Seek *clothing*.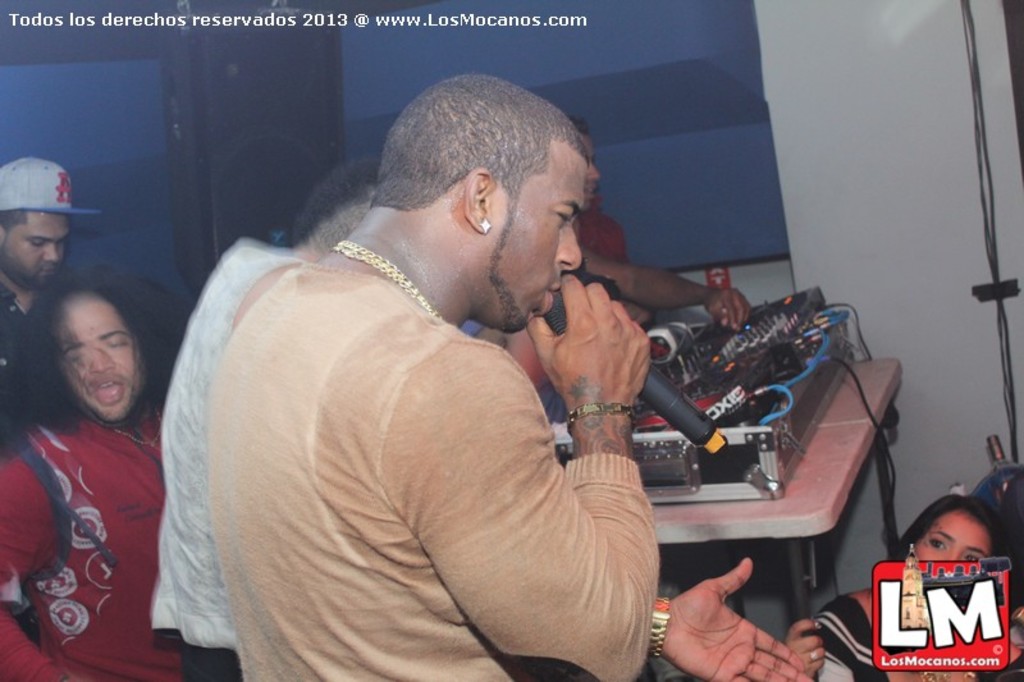
[x1=12, y1=328, x2=165, y2=672].
